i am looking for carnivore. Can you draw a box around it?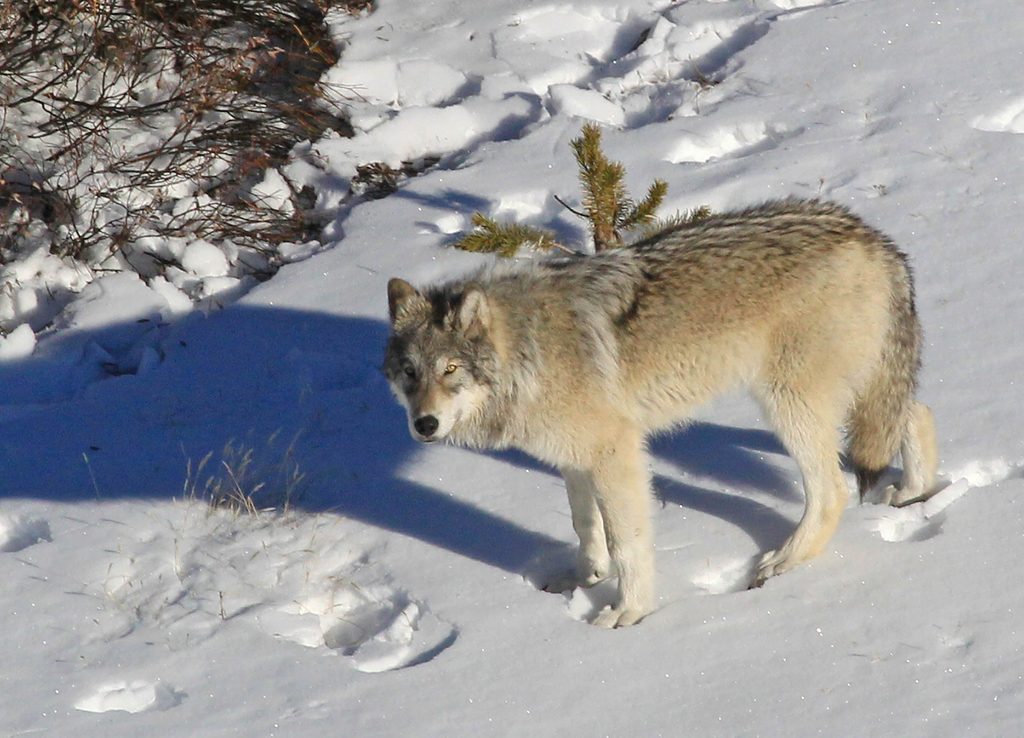
Sure, the bounding box is (left=385, top=195, right=934, bottom=630).
